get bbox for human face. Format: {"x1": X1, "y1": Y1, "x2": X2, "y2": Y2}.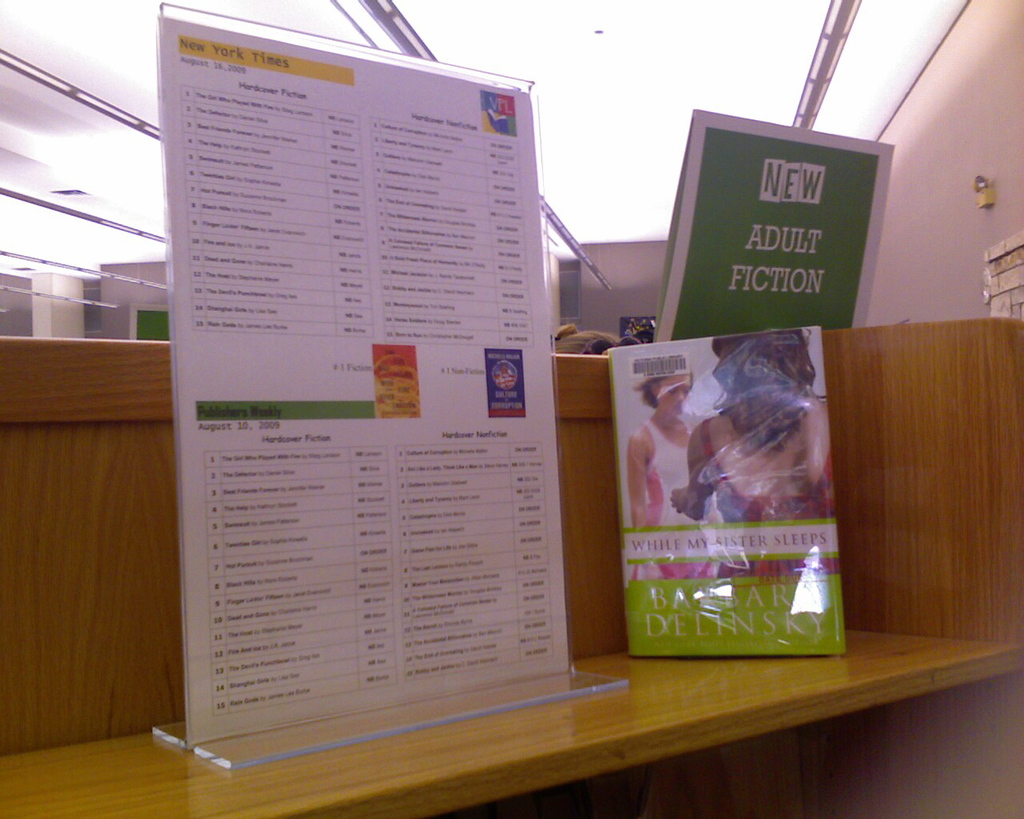
{"x1": 655, "y1": 374, "x2": 693, "y2": 420}.
